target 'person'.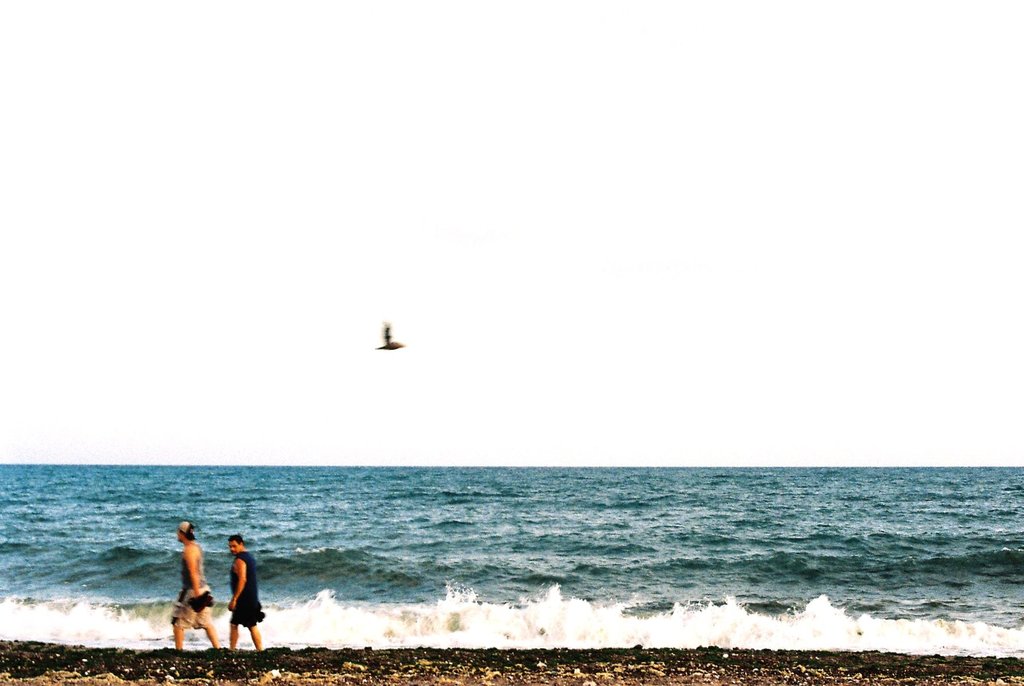
Target region: select_region(228, 535, 271, 650).
